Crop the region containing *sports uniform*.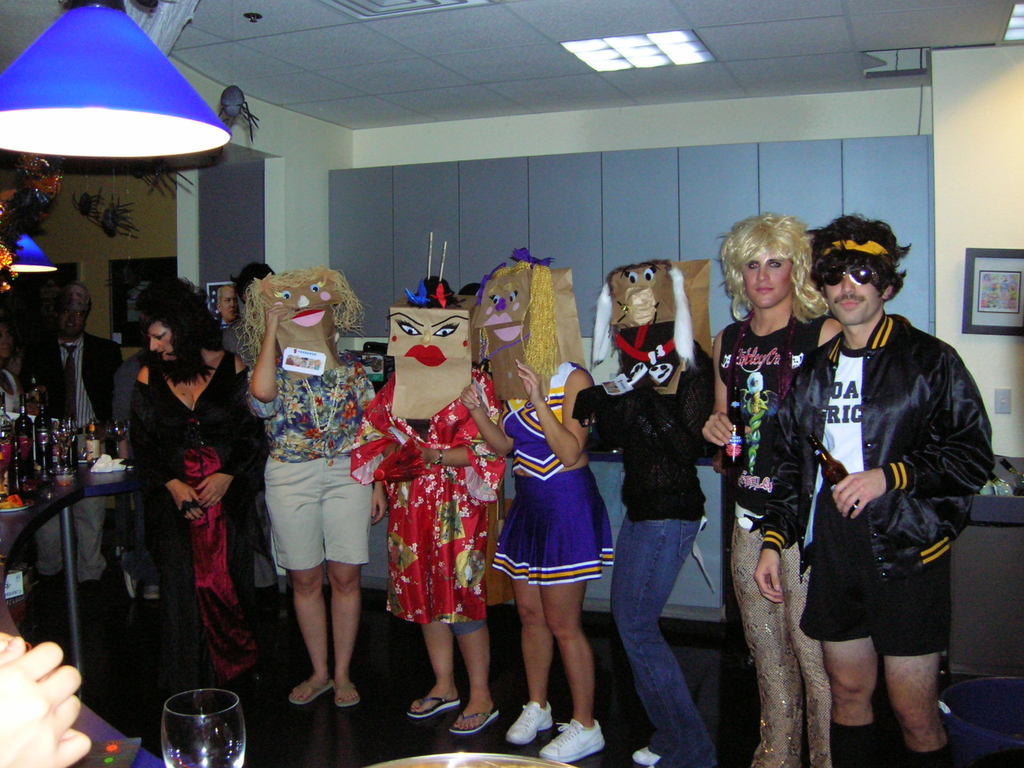
Crop region: <region>490, 360, 616, 762</region>.
